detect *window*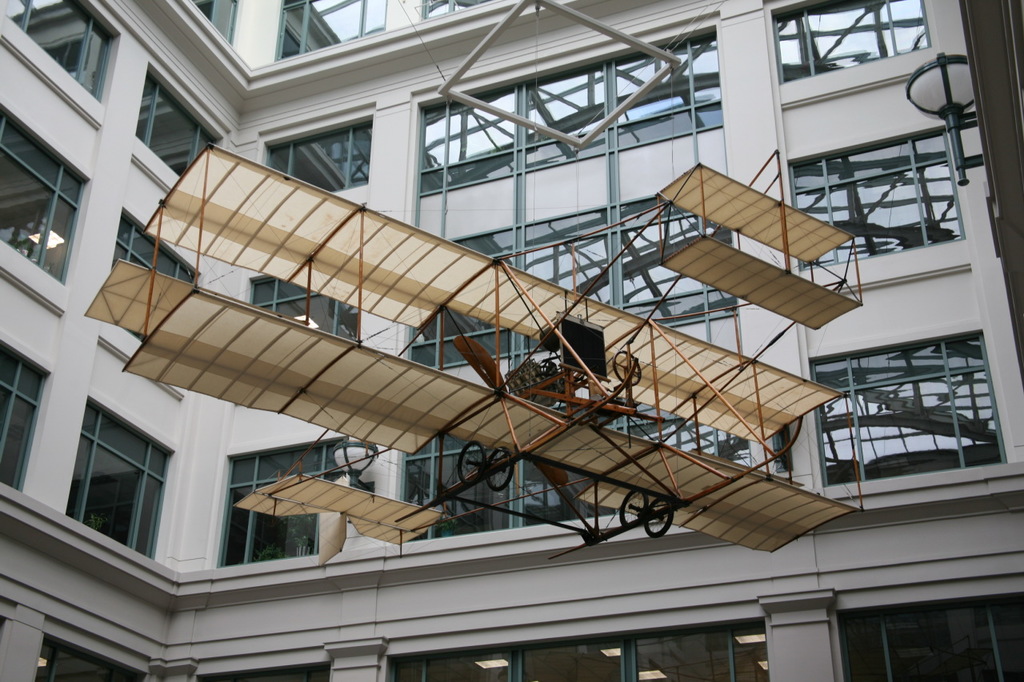
422:33:719:200
